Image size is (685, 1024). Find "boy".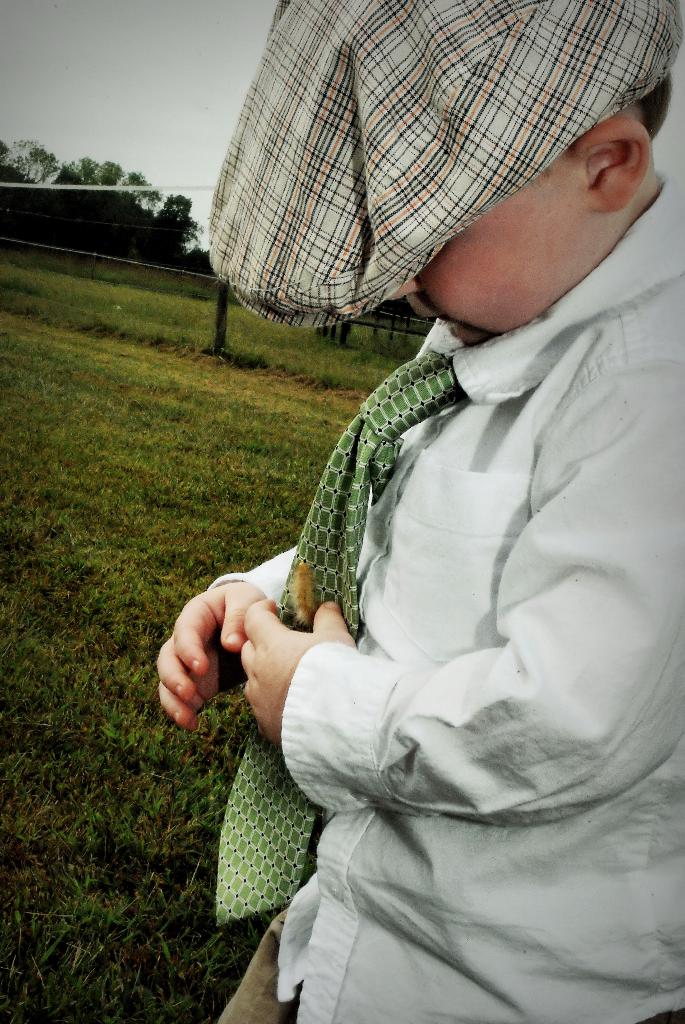
select_region(152, 79, 664, 976).
